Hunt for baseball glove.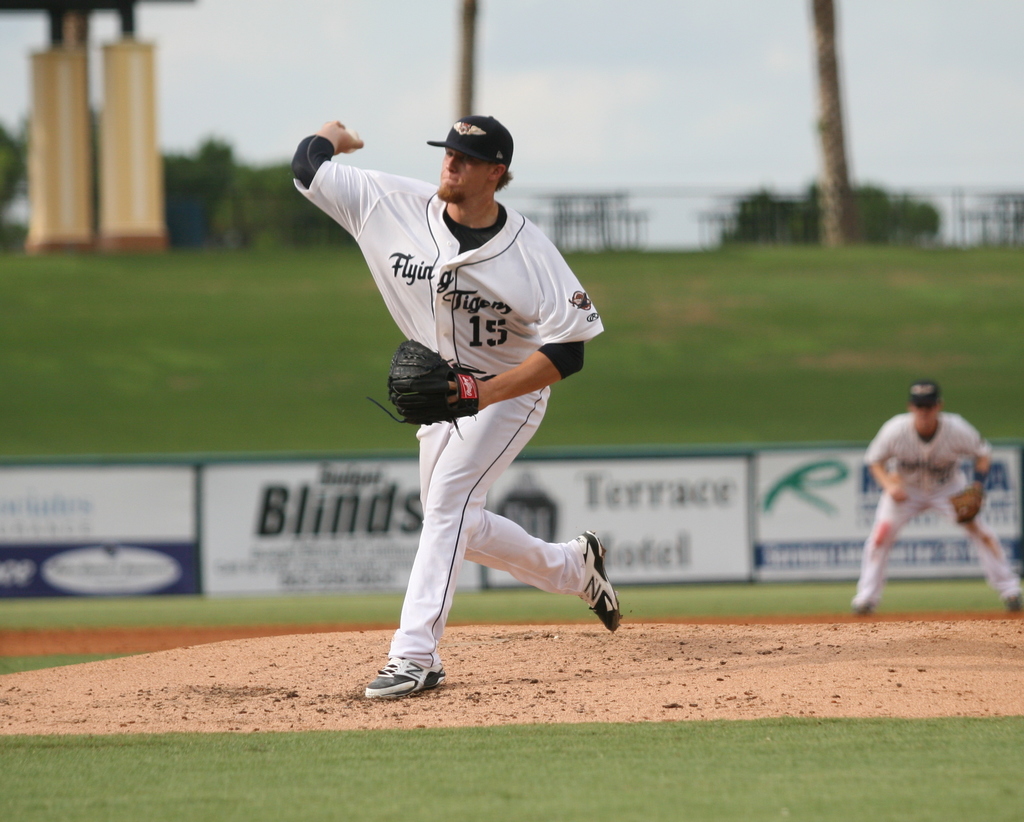
Hunted down at [left=367, top=335, right=477, bottom=437].
